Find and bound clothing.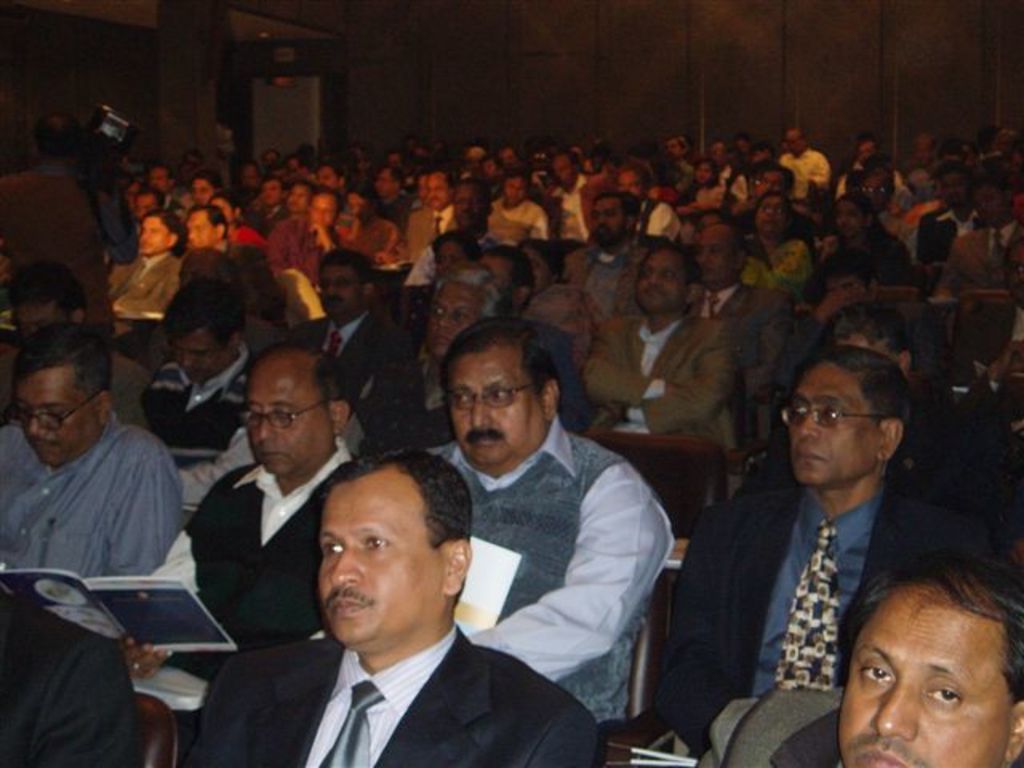
Bound: pyautogui.locateOnScreen(288, 312, 424, 443).
